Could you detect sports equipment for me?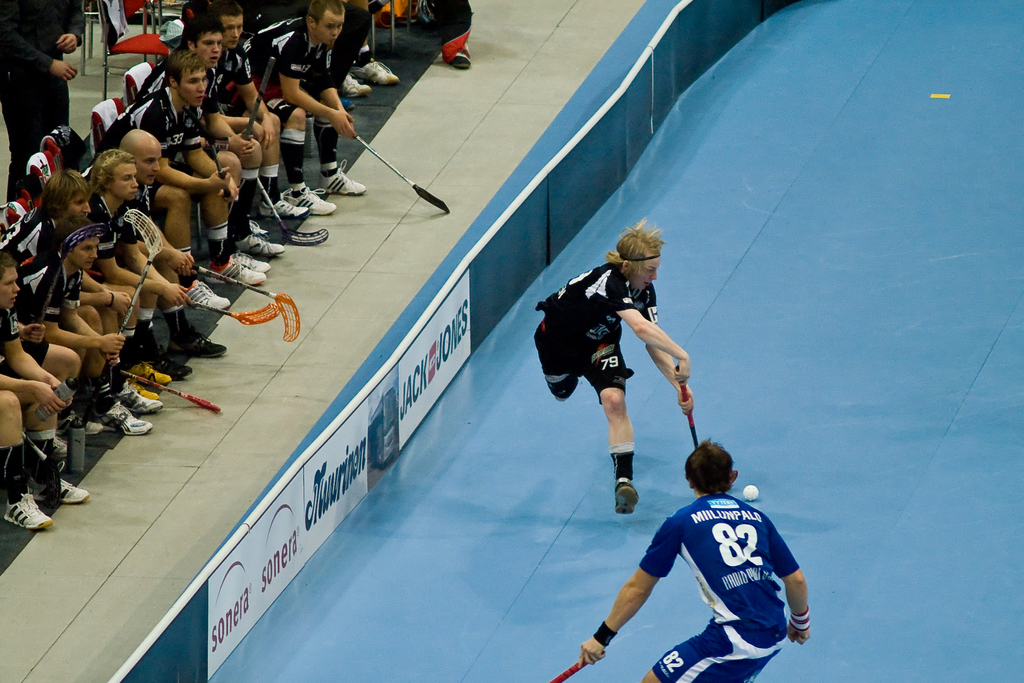
Detection result: pyautogui.locateOnScreen(117, 383, 164, 409).
